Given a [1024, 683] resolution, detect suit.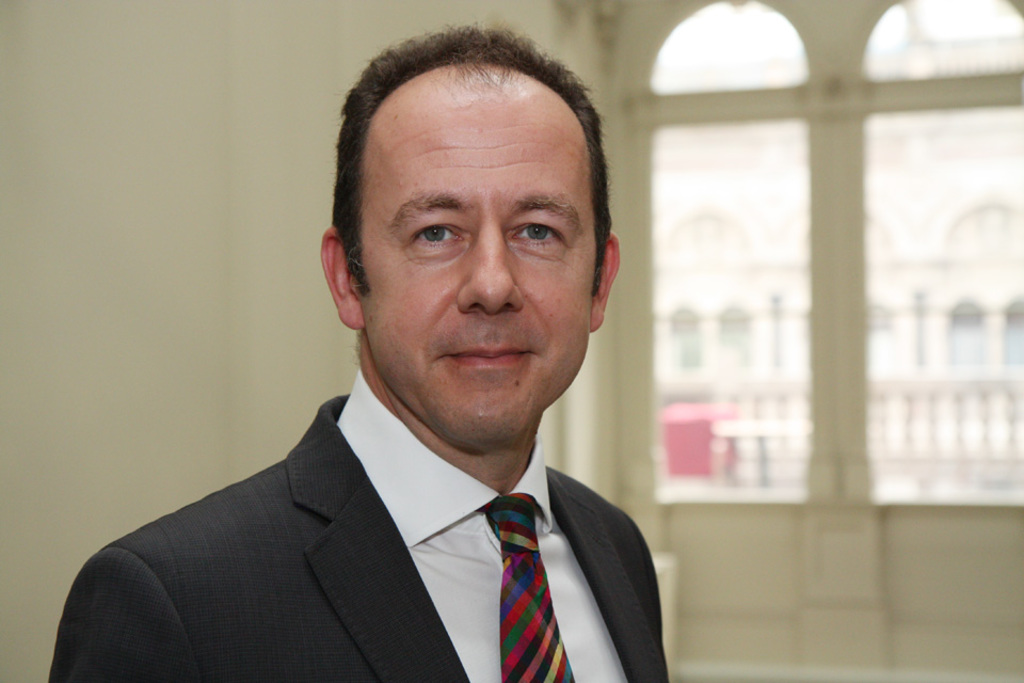
18,399,701,681.
